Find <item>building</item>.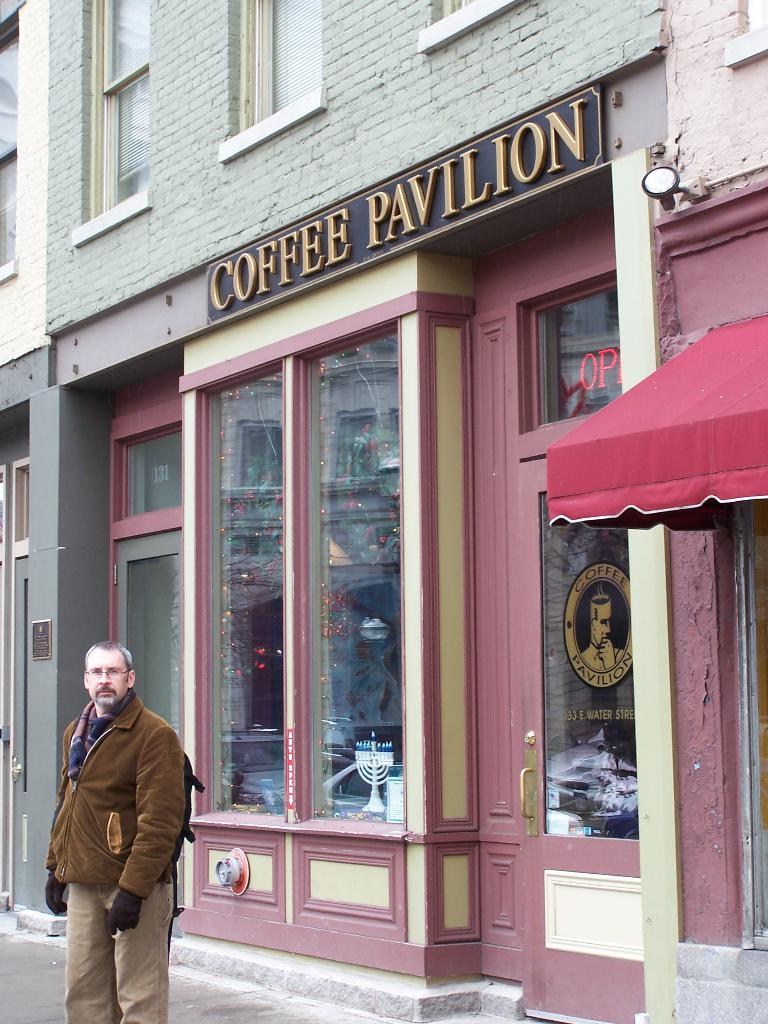
0 0 767 1023.
